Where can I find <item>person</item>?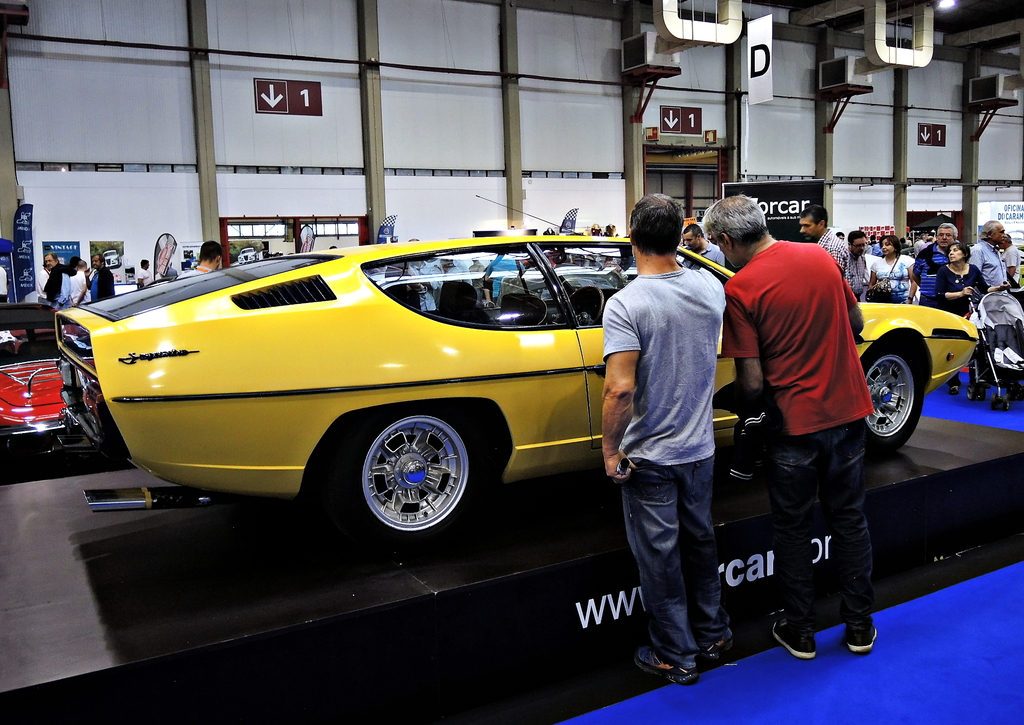
You can find it at l=880, t=229, r=923, b=301.
